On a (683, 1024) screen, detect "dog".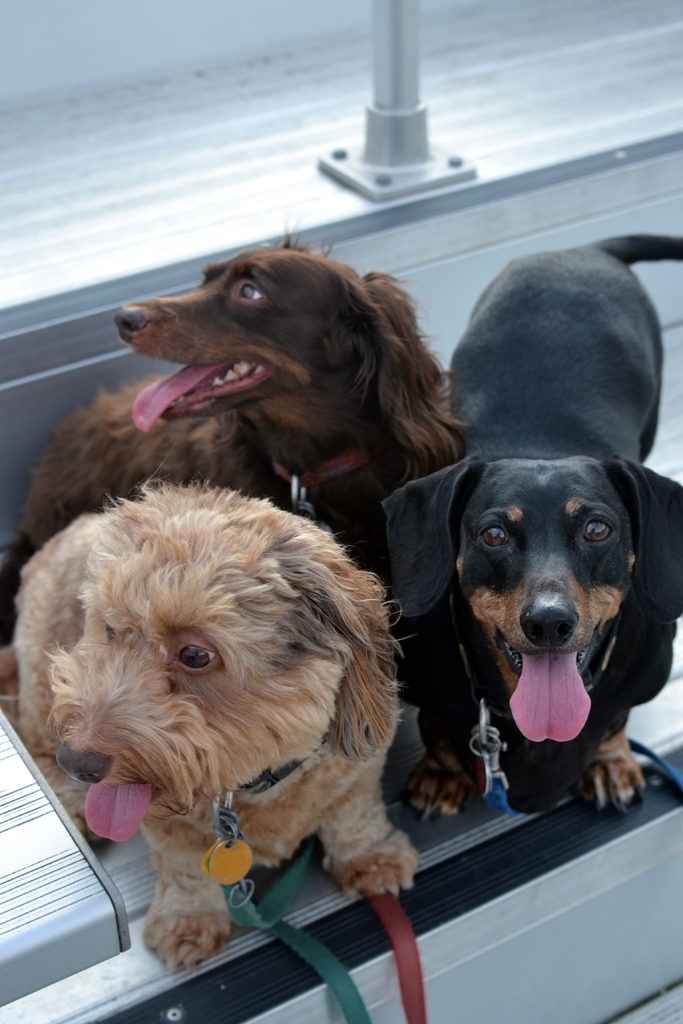
Rect(365, 232, 682, 824).
